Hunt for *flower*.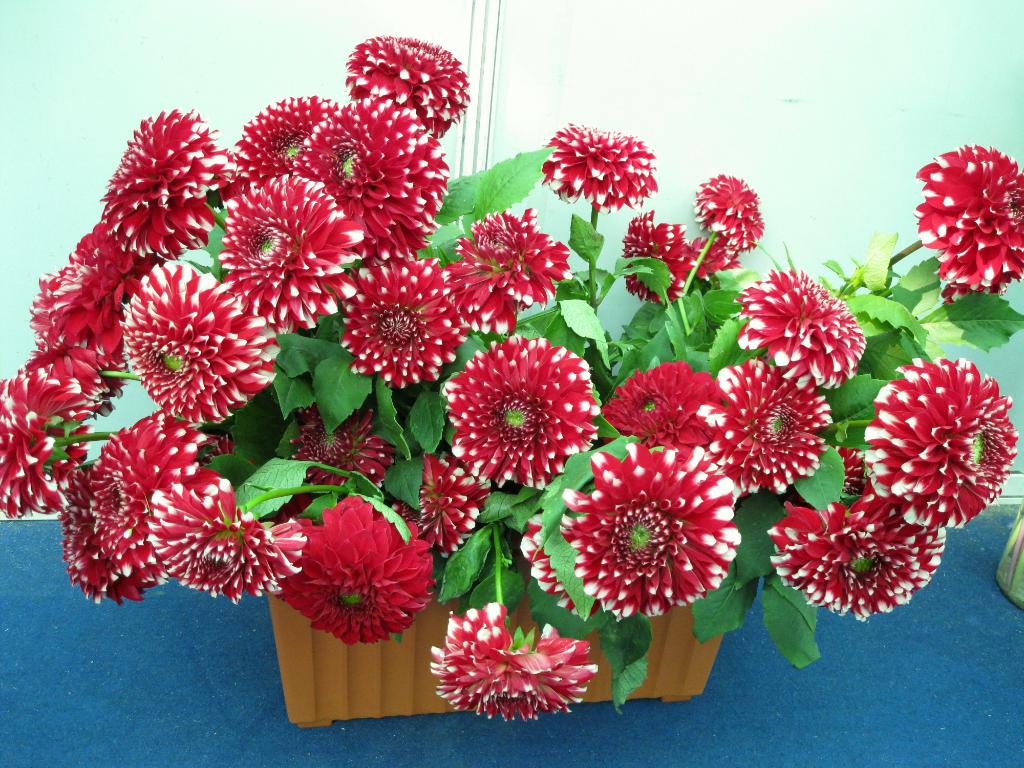
Hunted down at 285 99 452 264.
